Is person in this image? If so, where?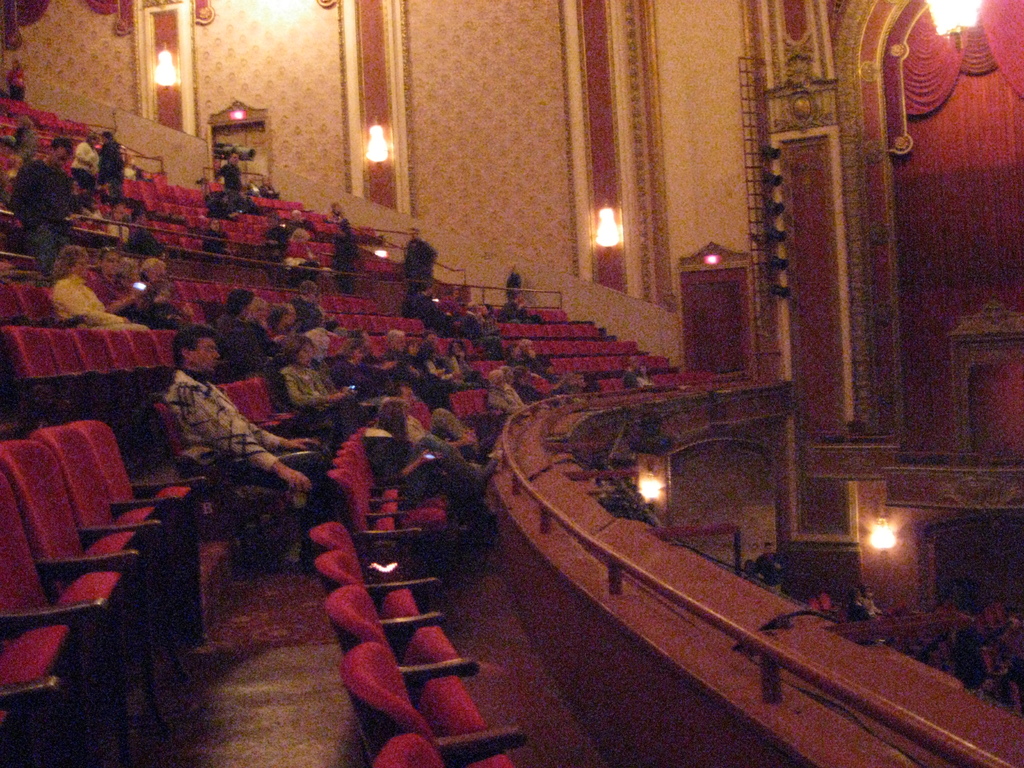
Yes, at box(513, 337, 548, 397).
